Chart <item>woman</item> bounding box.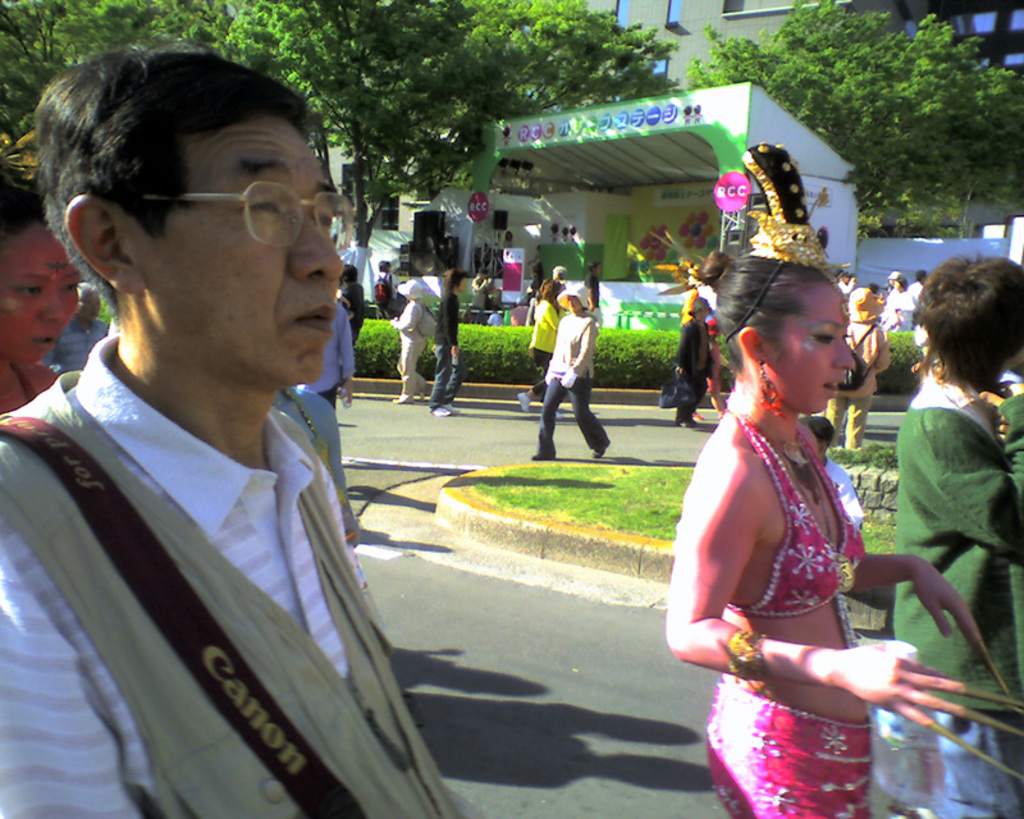
Charted: 689 233 996 818.
